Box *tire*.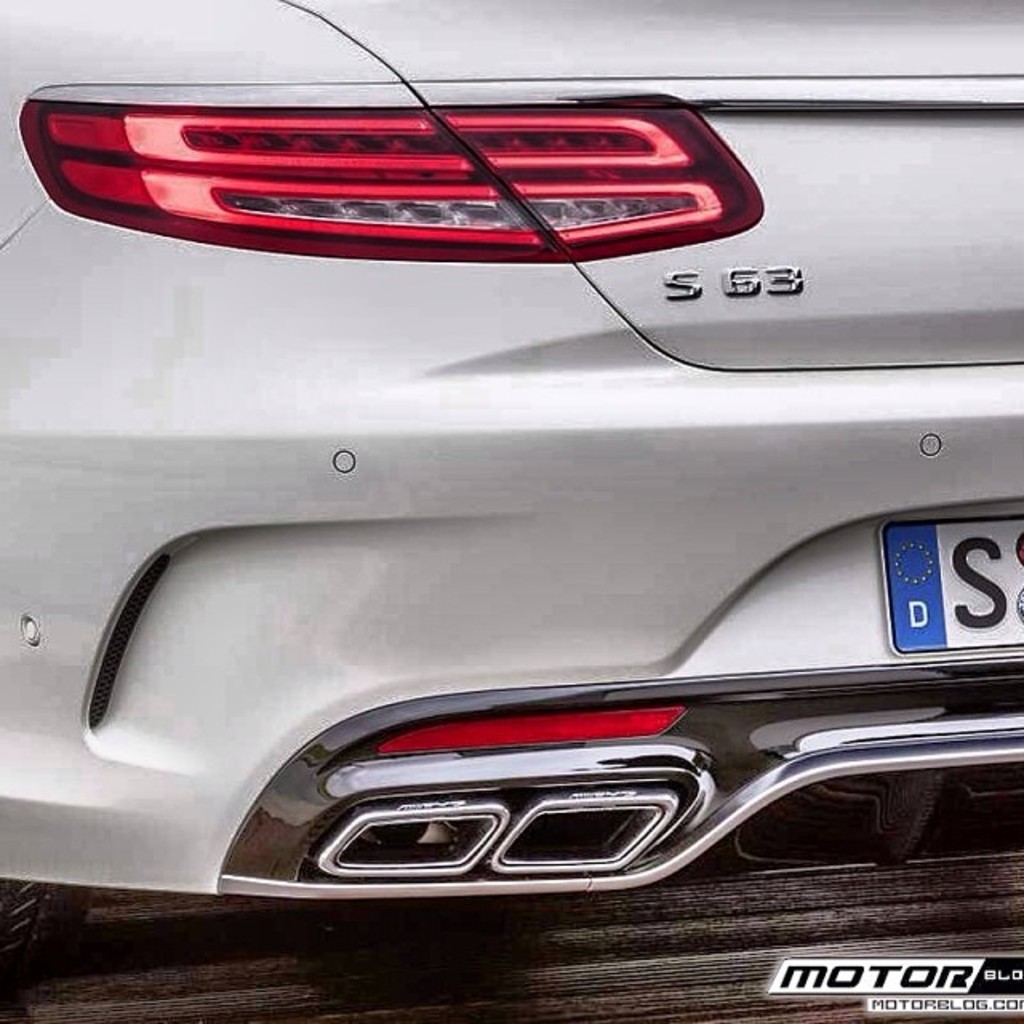
<bbox>0, 875, 88, 979</bbox>.
